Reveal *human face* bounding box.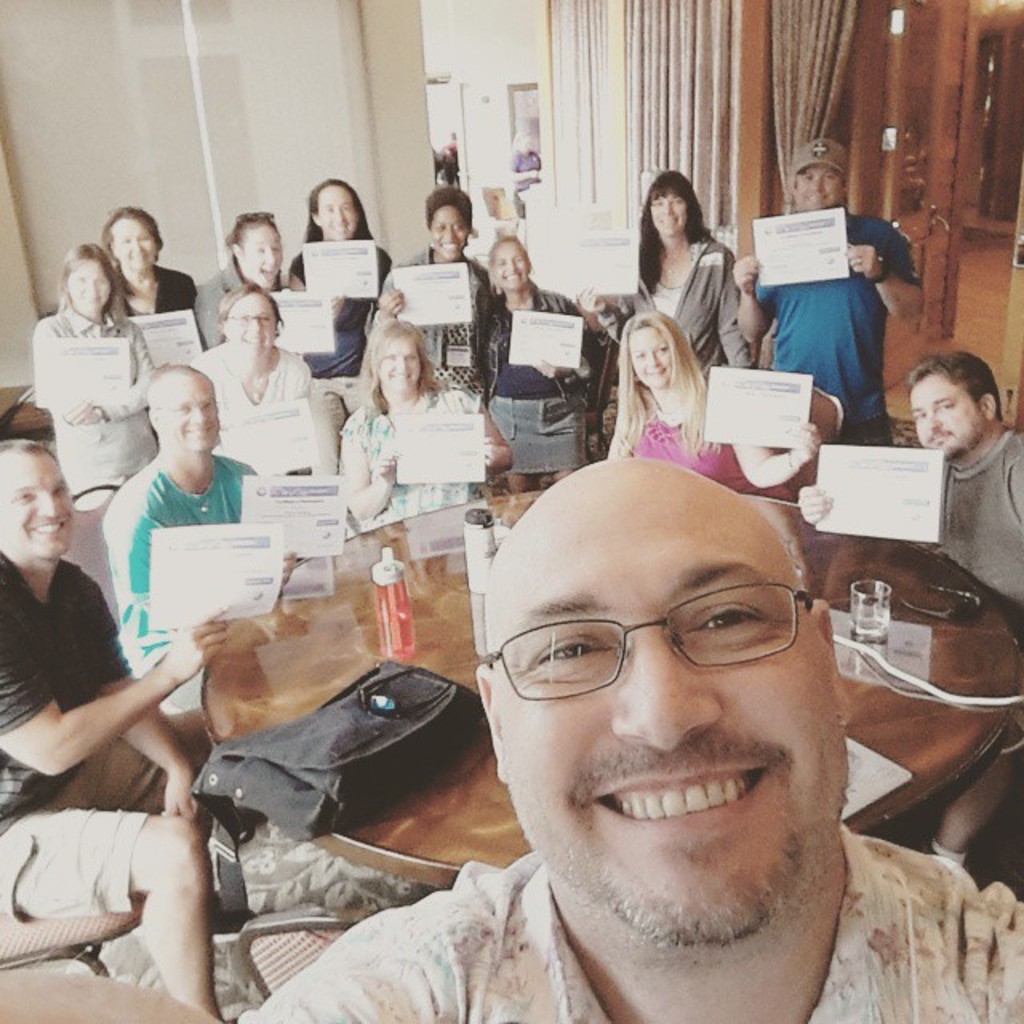
Revealed: box(379, 338, 422, 394).
